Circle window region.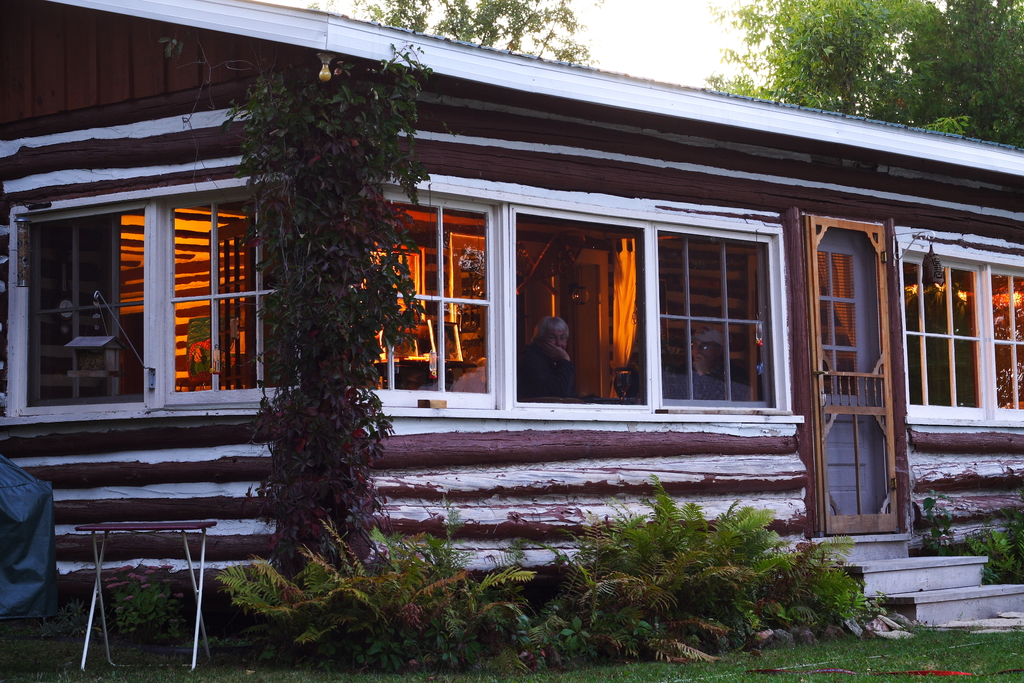
Region: x1=0 y1=197 x2=794 y2=420.
